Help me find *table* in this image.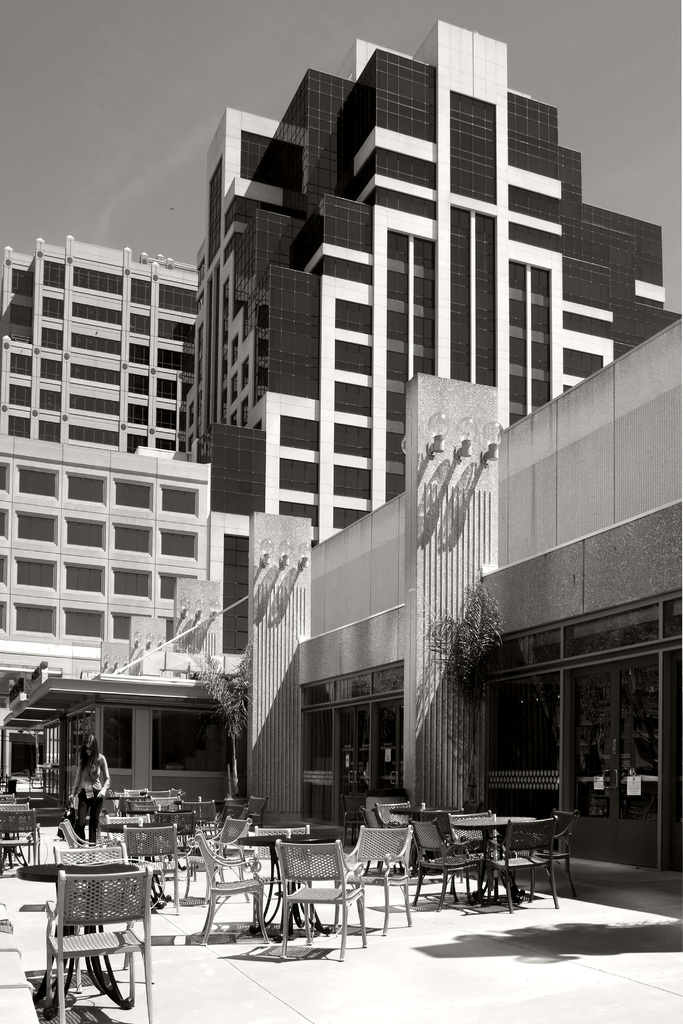
Found it: <box>459,819,538,906</box>.
